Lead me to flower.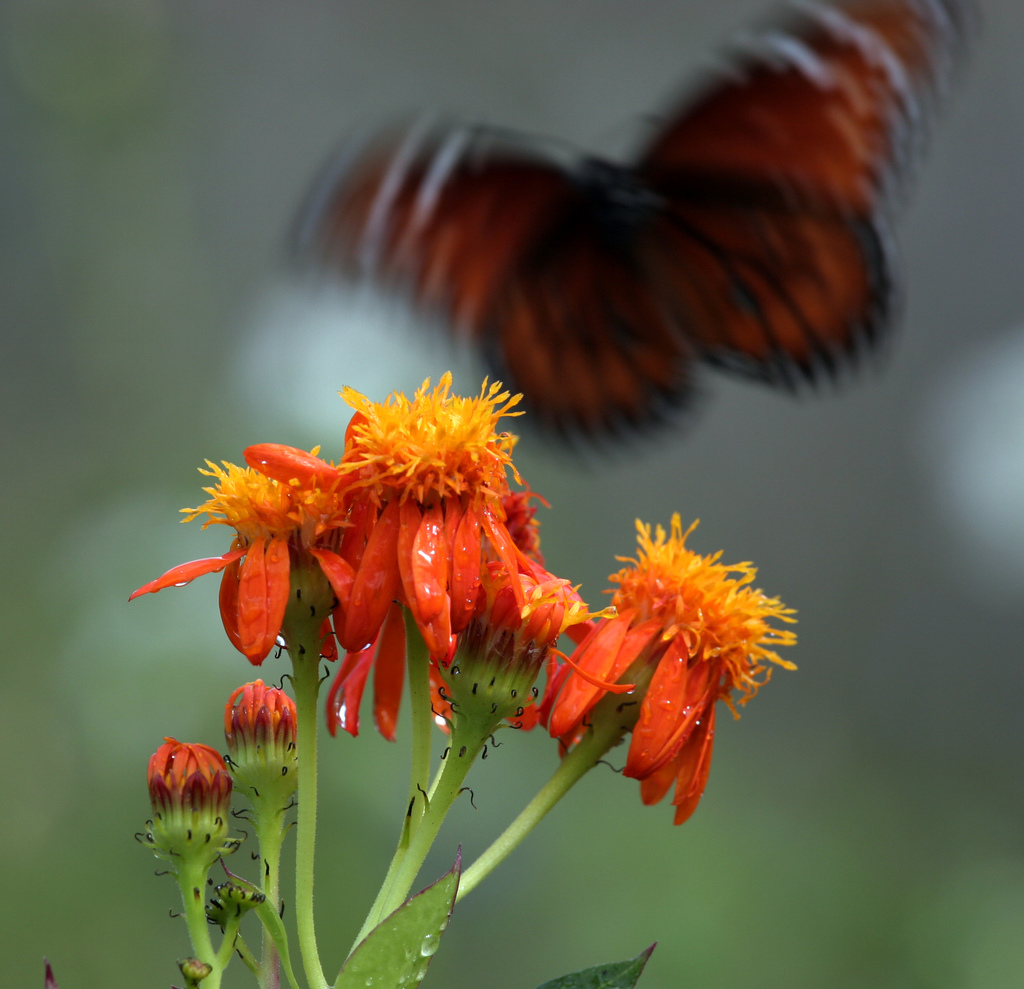
Lead to 556/500/788/798.
